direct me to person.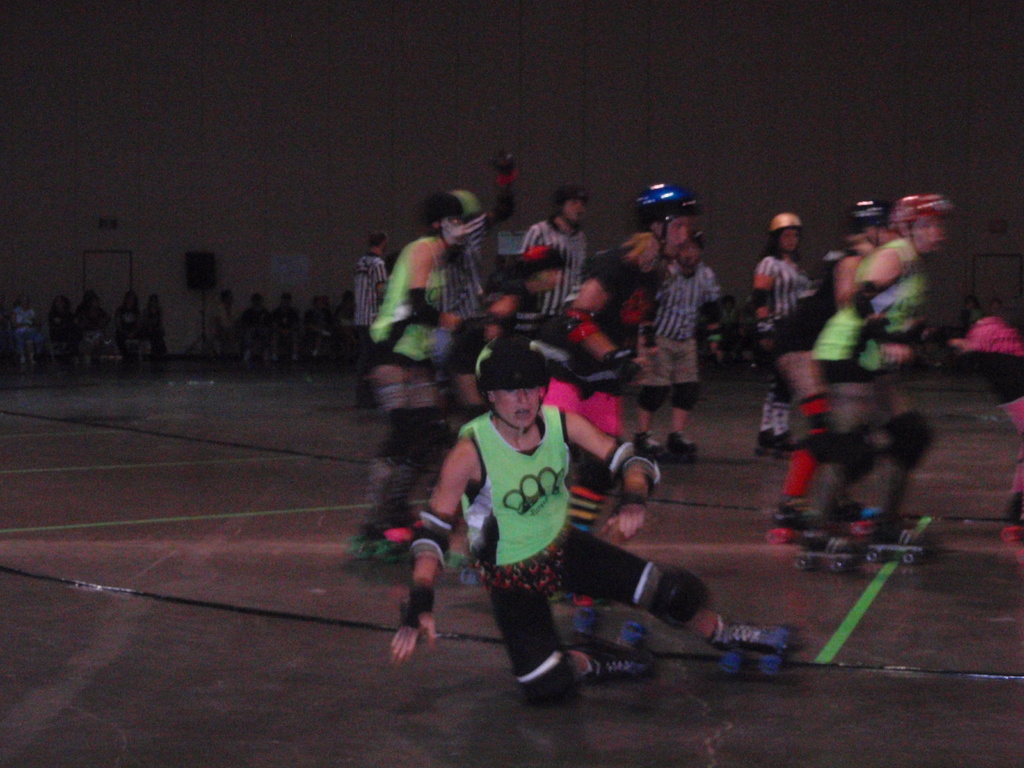
Direction: x1=49 y1=290 x2=72 y2=365.
